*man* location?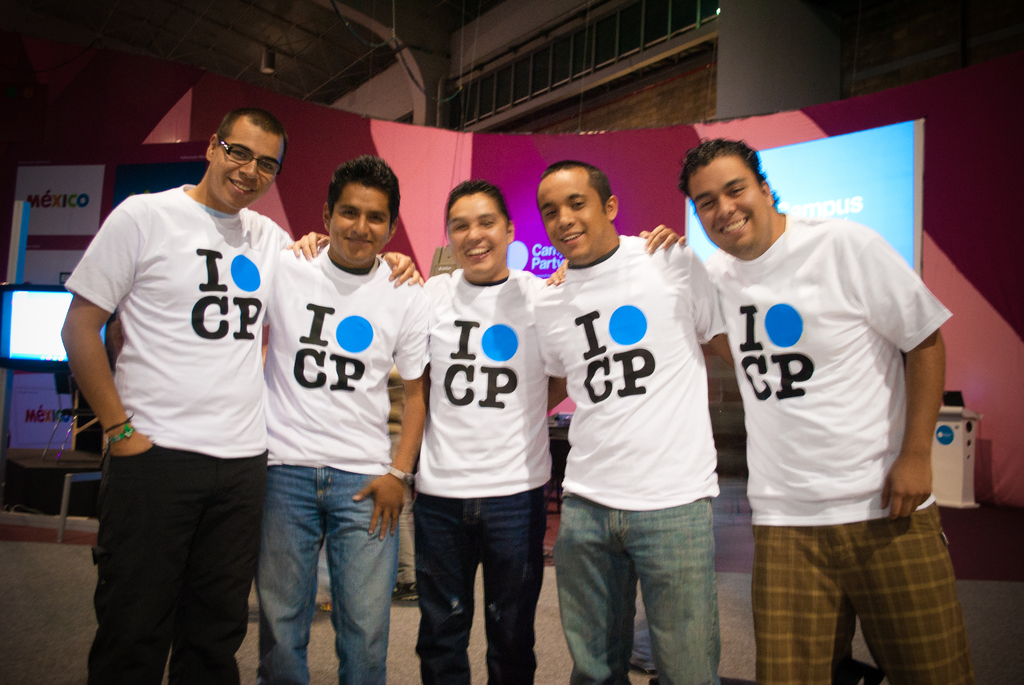
(x1=384, y1=180, x2=568, y2=684)
